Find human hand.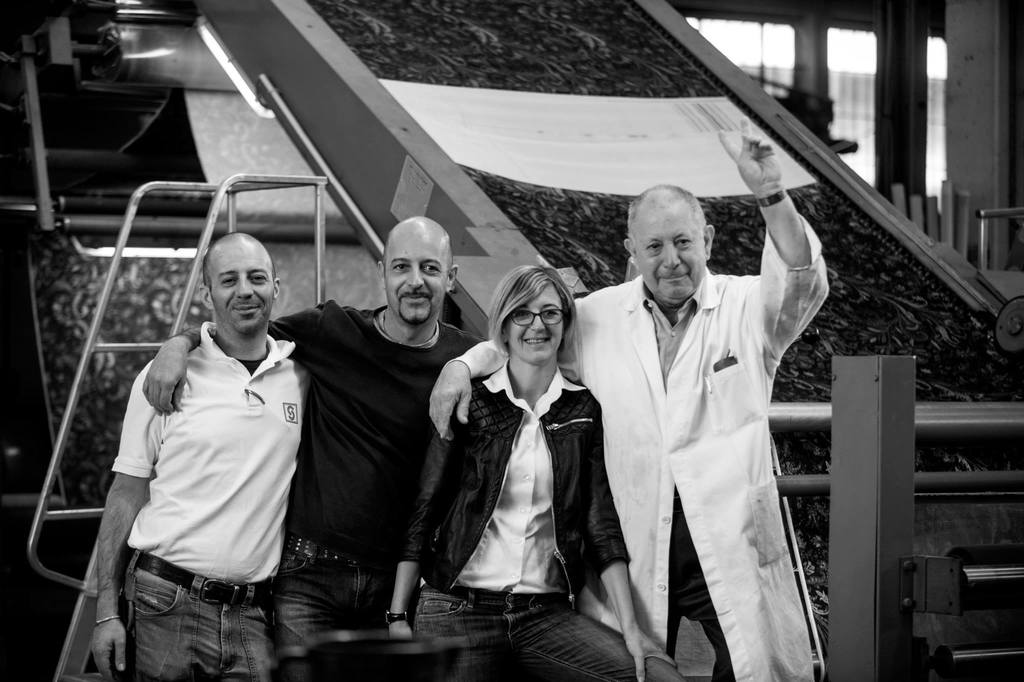
rect(717, 115, 782, 191).
